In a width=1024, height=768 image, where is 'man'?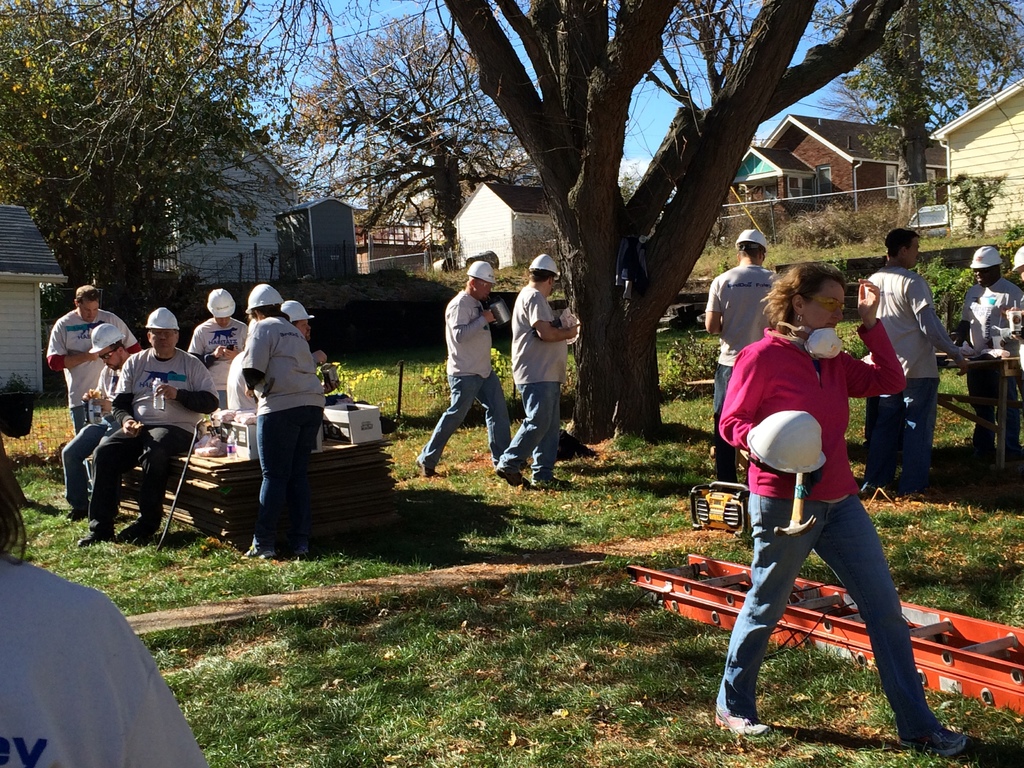
(left=44, top=283, right=143, bottom=431).
